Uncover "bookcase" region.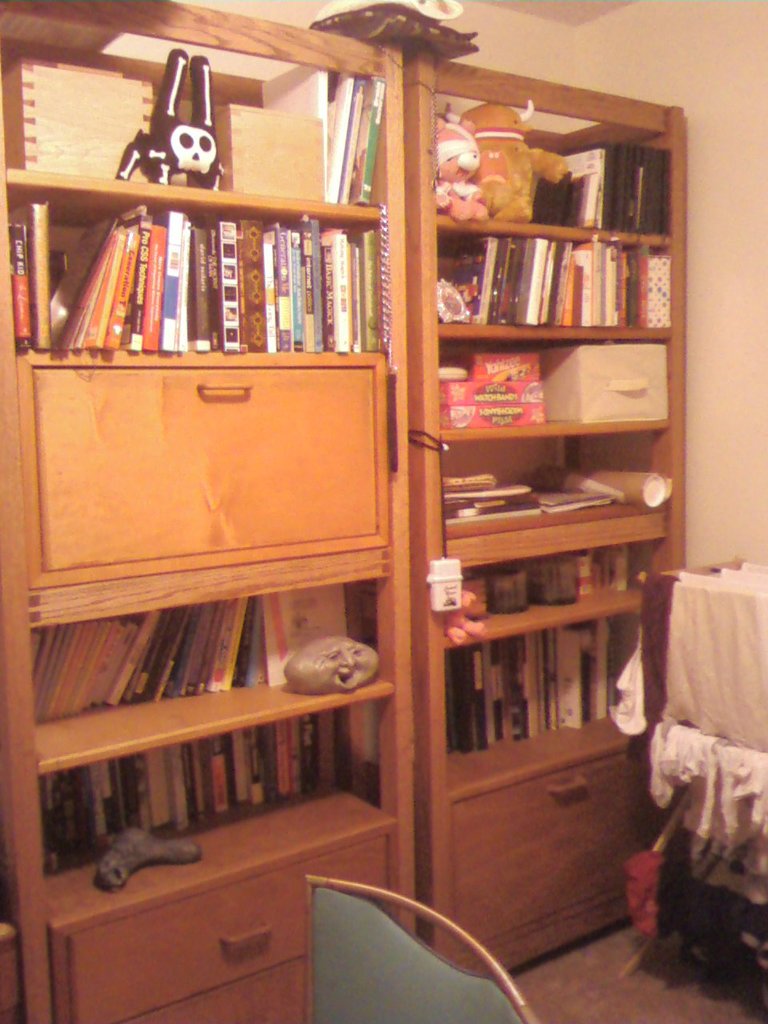
Uncovered: <bbox>6, 47, 717, 982</bbox>.
